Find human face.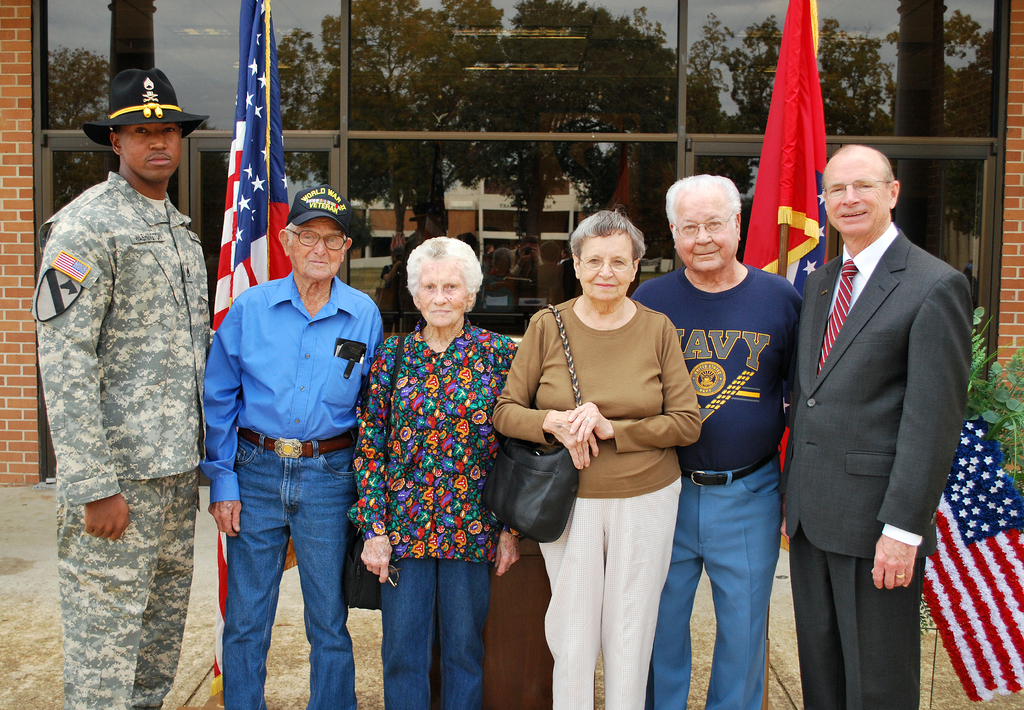
left=116, top=124, right=184, bottom=184.
